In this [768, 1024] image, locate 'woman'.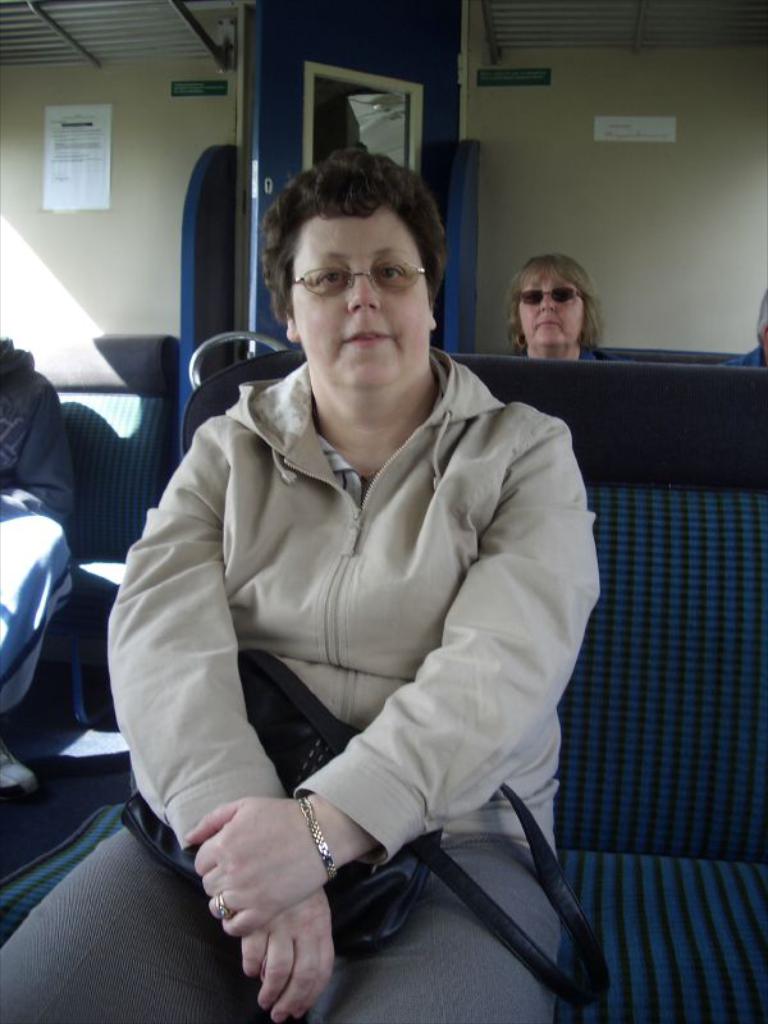
Bounding box: 506/255/604/361.
